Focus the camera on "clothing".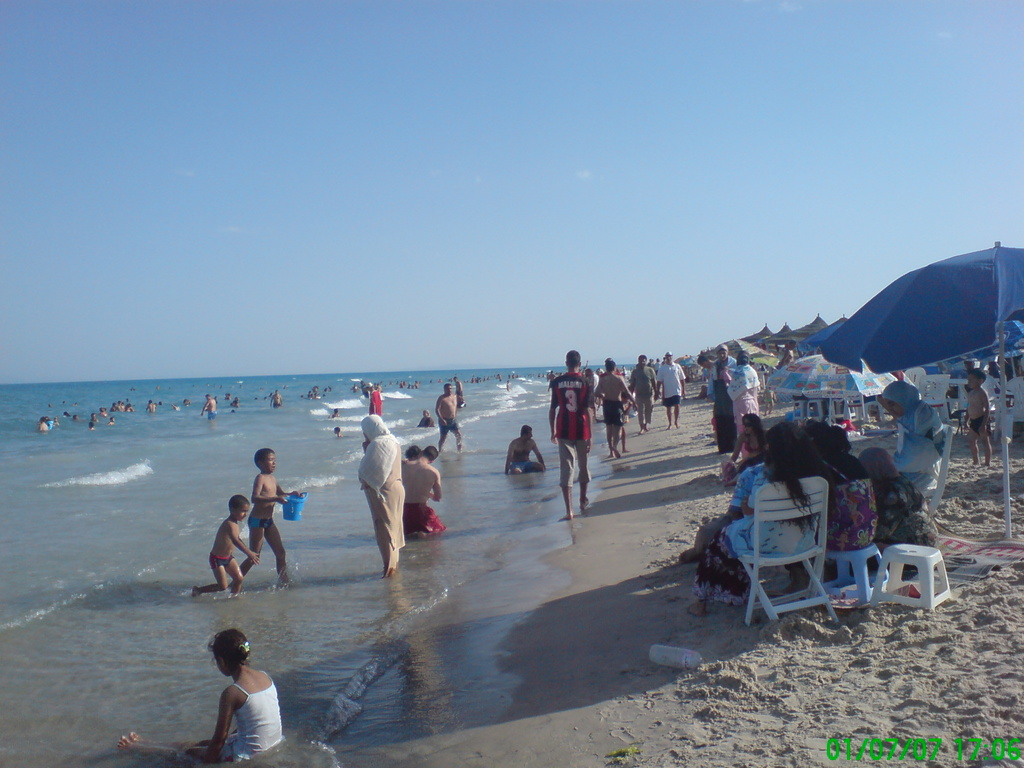
Focus region: [438, 415, 459, 431].
